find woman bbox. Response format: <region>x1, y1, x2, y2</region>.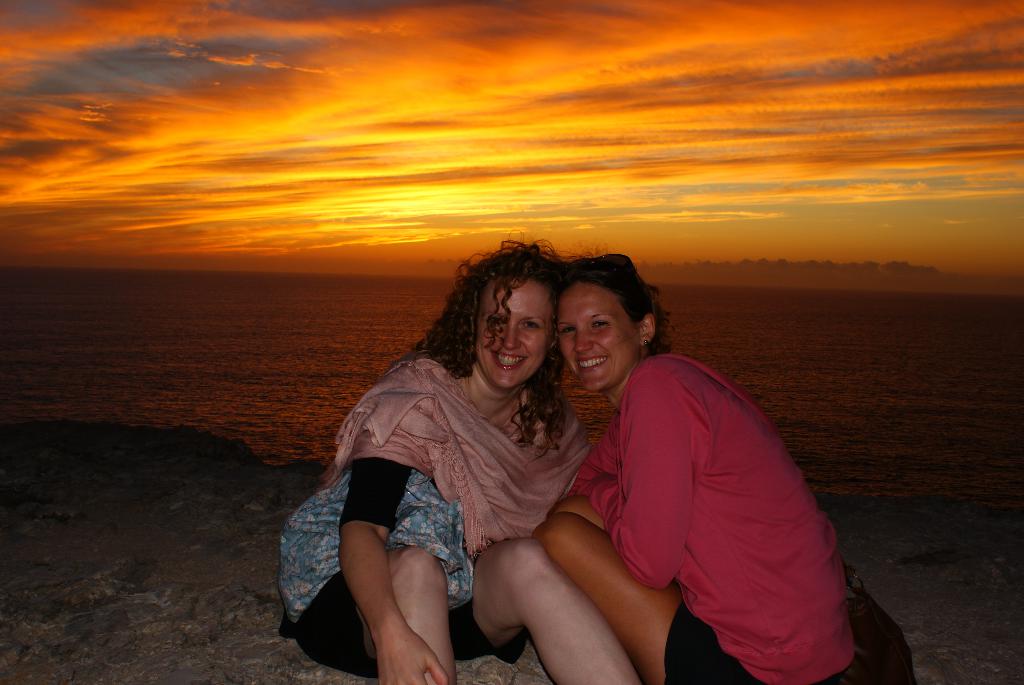
<region>532, 248, 945, 684</region>.
